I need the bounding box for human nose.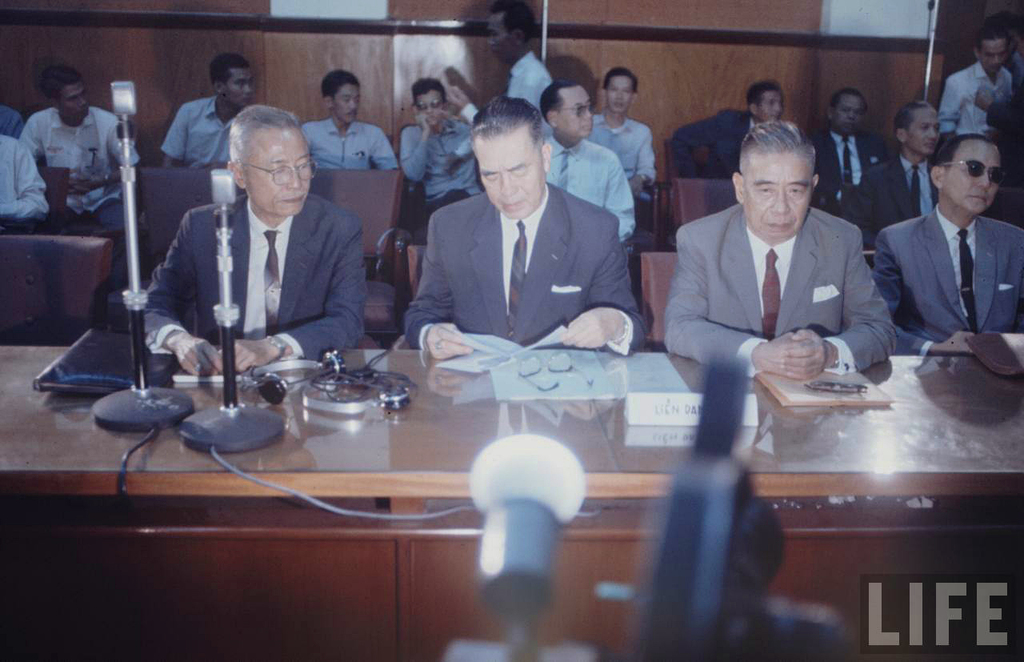
Here it is: region(848, 106, 860, 122).
